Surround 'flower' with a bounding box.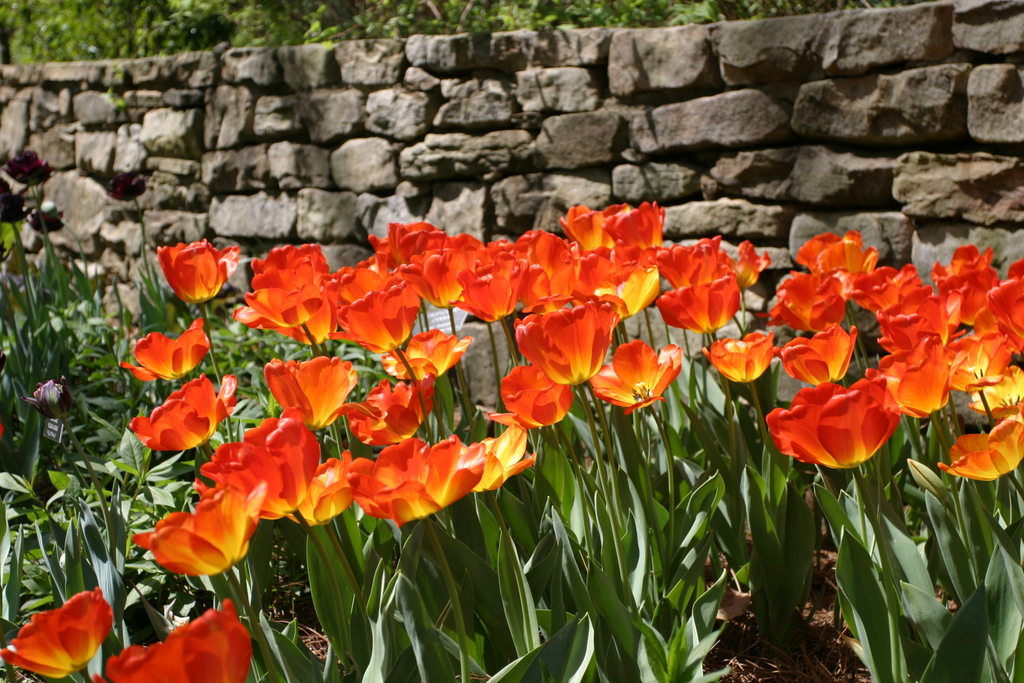
518 302 619 388.
